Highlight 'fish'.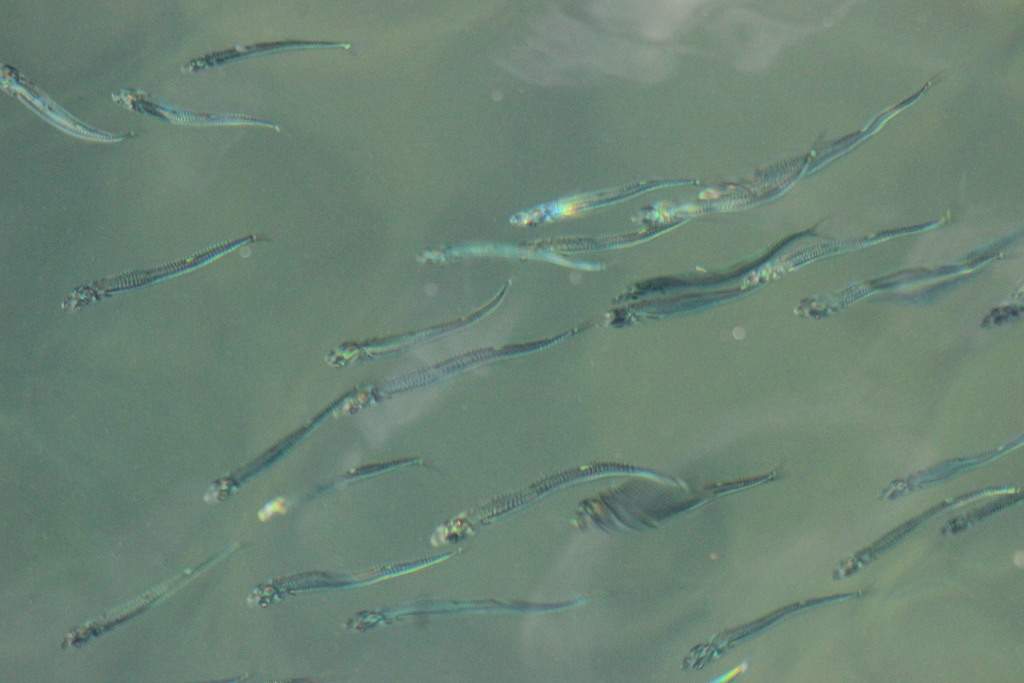
Highlighted region: (x1=690, y1=74, x2=932, y2=201).
